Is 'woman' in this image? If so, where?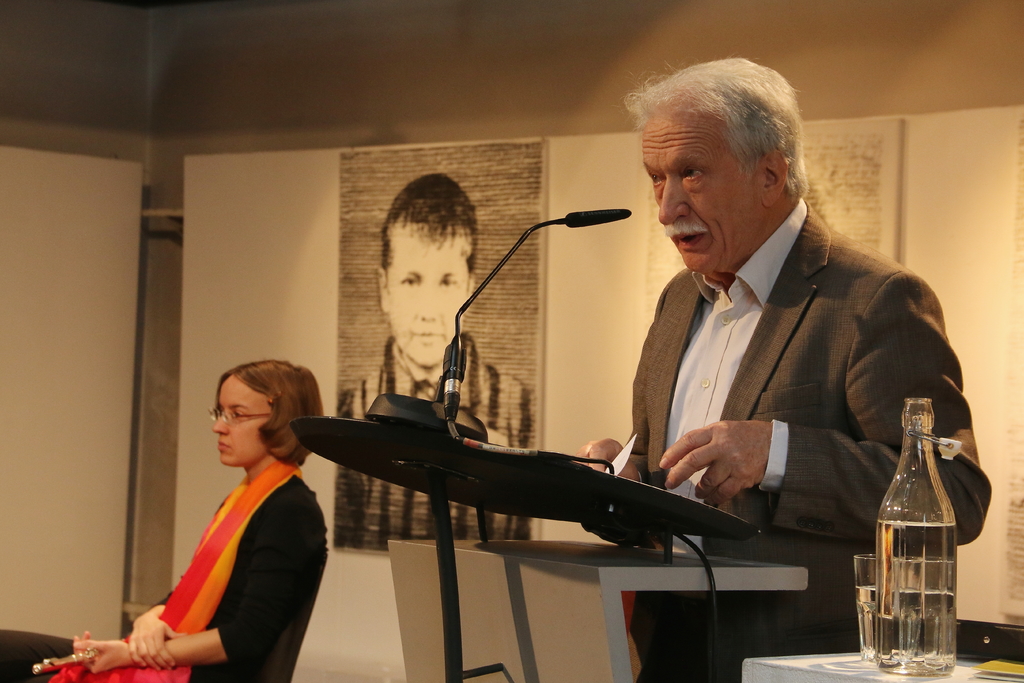
Yes, at region(0, 363, 322, 682).
